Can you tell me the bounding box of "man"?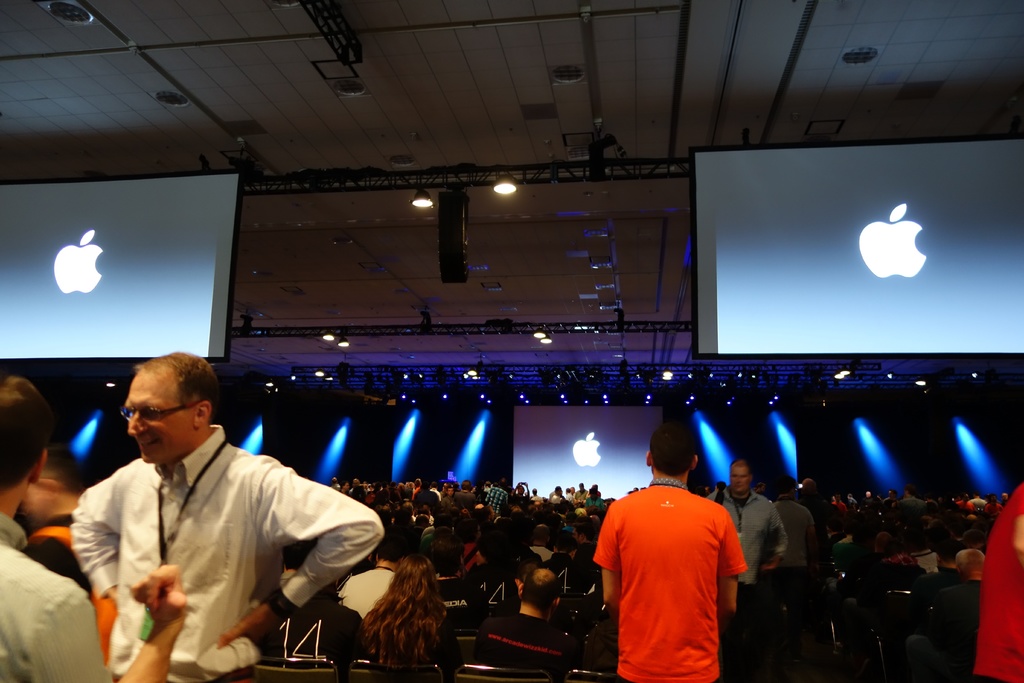
451 477 479 509.
